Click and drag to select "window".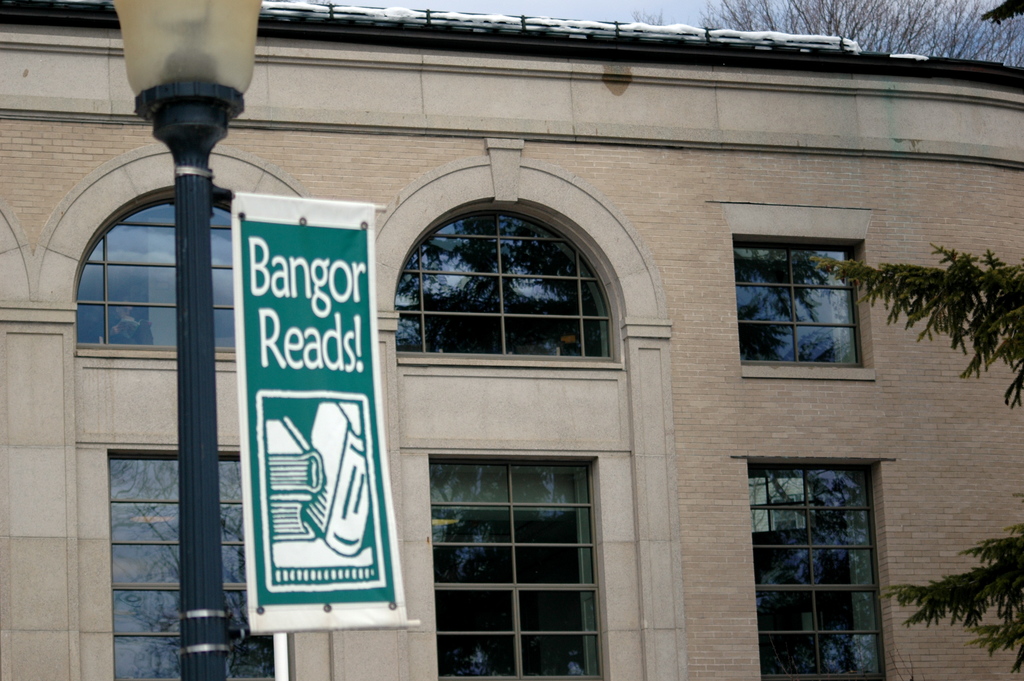
Selection: select_region(424, 455, 607, 680).
